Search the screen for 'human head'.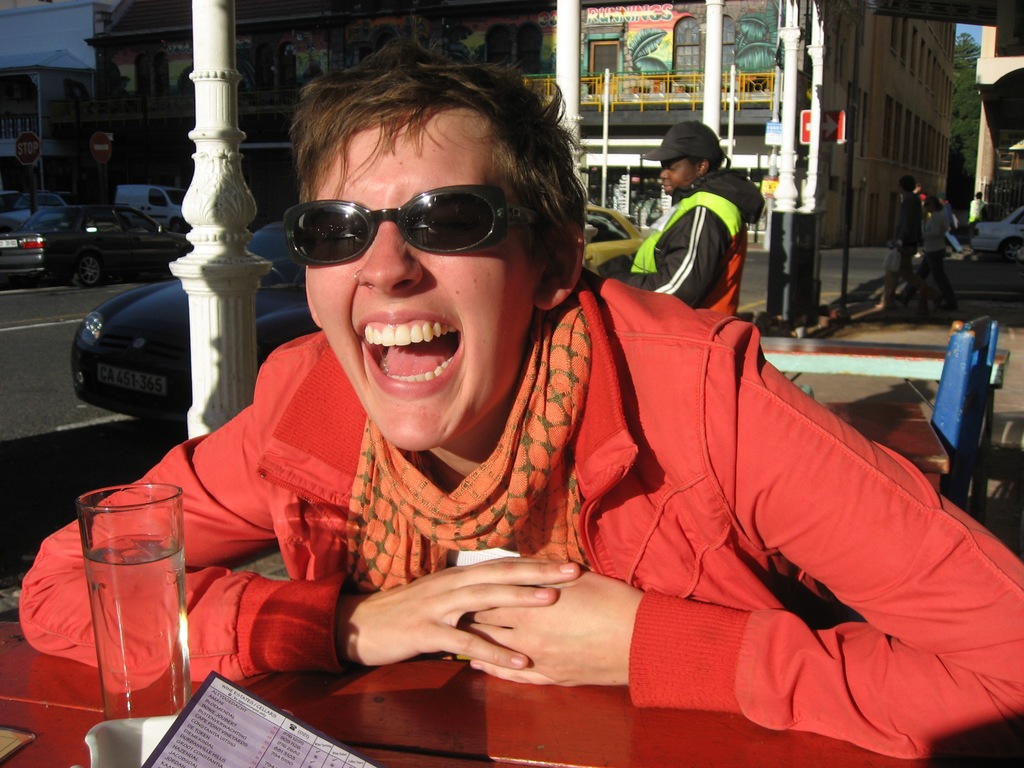
Found at BBox(281, 7, 591, 455).
